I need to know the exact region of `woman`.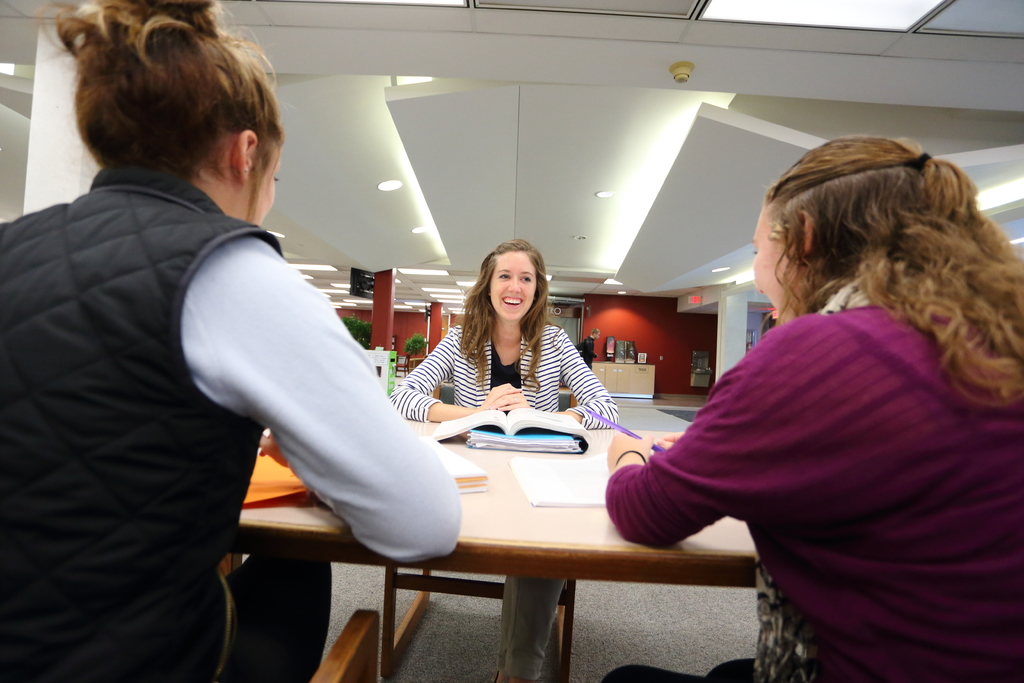
Region: box(598, 134, 1023, 682).
